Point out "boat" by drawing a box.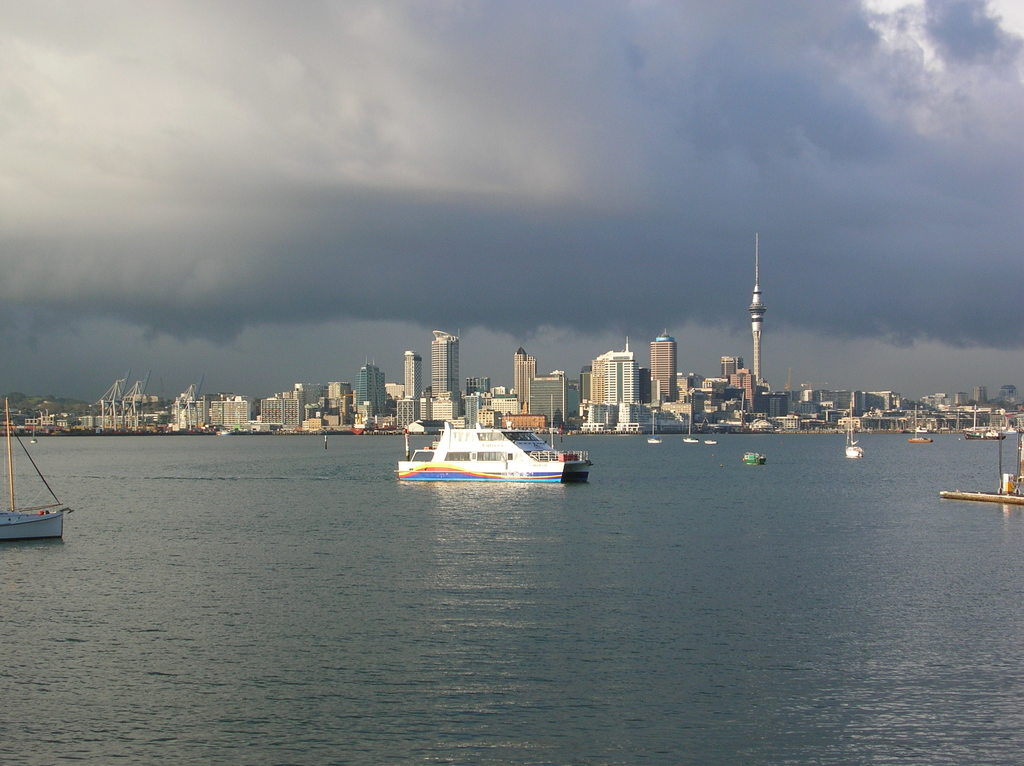
(x1=403, y1=404, x2=602, y2=490).
